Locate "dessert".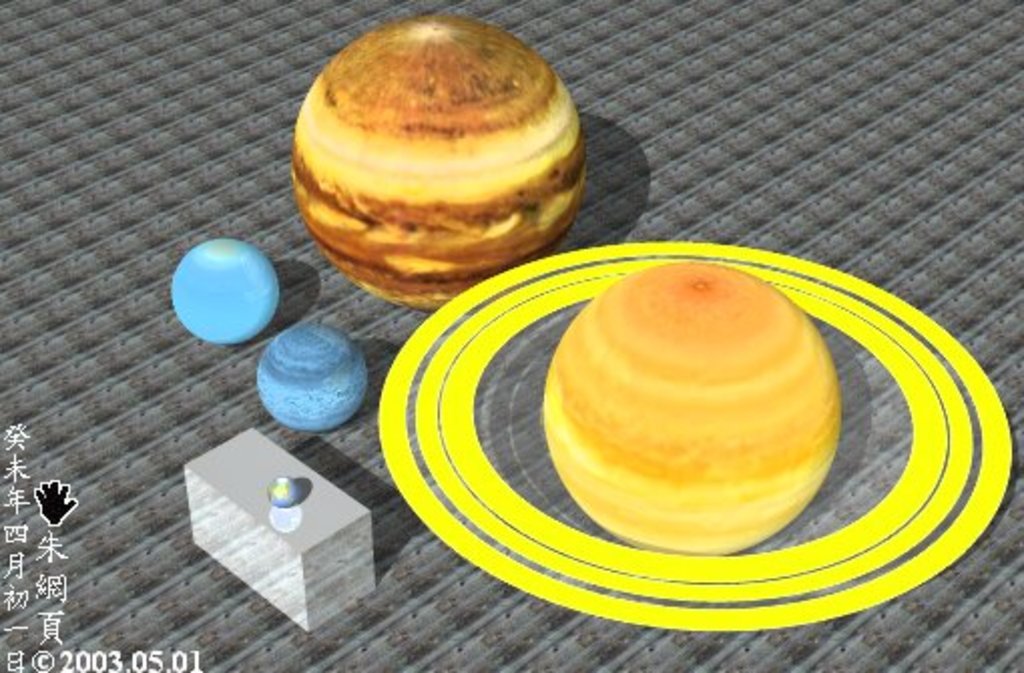
Bounding box: detection(287, 20, 608, 299).
